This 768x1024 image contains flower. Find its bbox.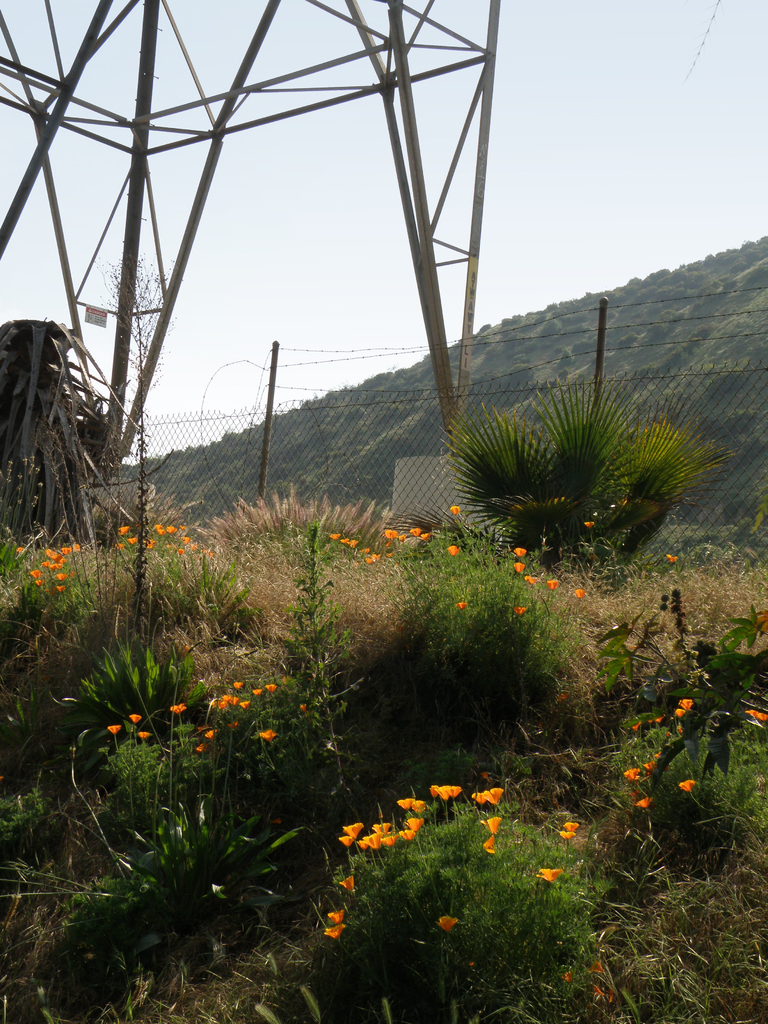
435,913,455,931.
